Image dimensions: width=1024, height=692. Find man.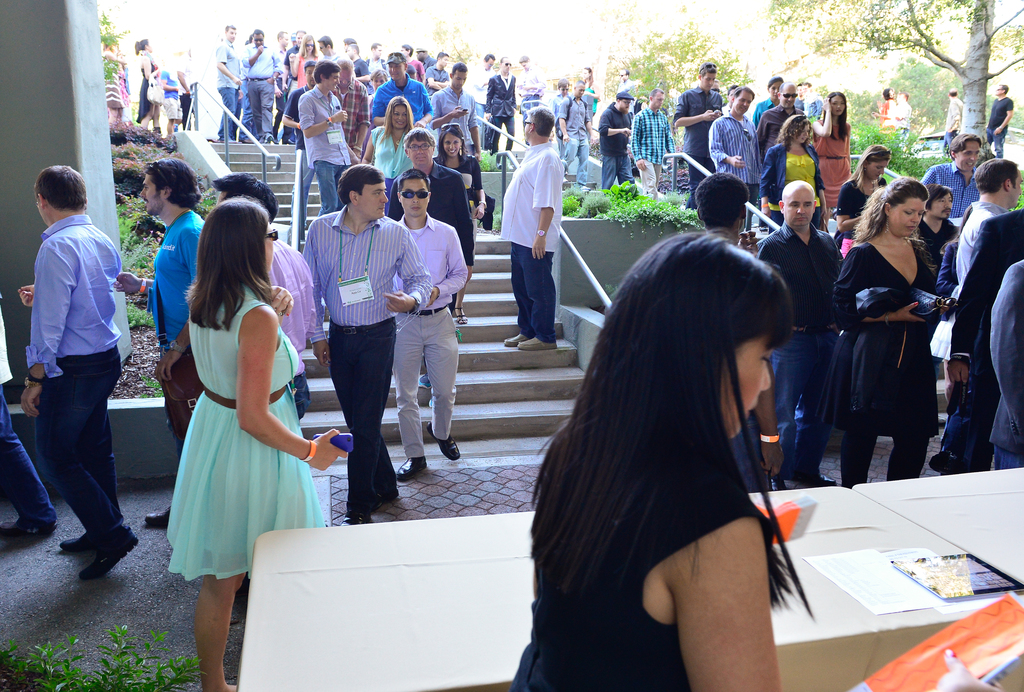
l=555, t=78, r=593, b=193.
